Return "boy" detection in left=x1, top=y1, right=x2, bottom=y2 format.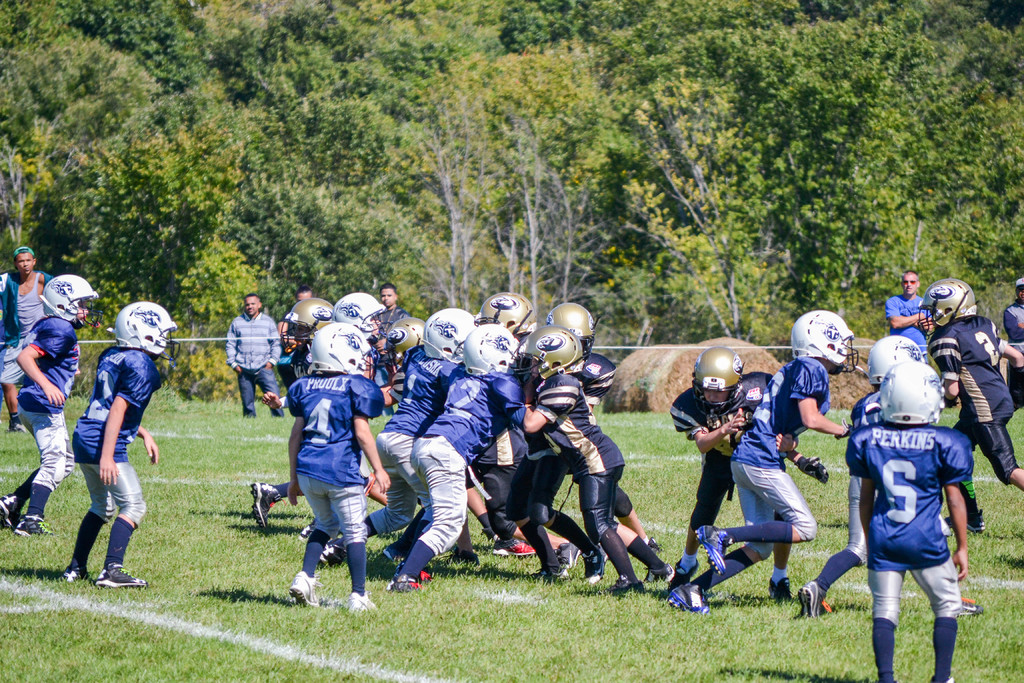
left=670, top=345, right=834, bottom=595.
